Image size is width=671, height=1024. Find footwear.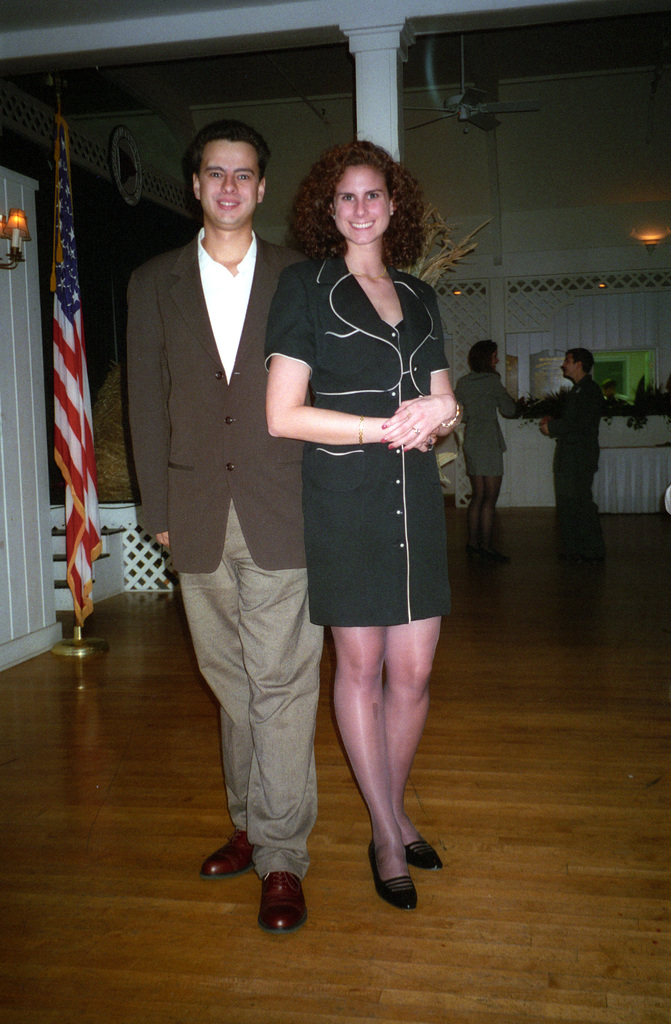
box(248, 867, 314, 939).
